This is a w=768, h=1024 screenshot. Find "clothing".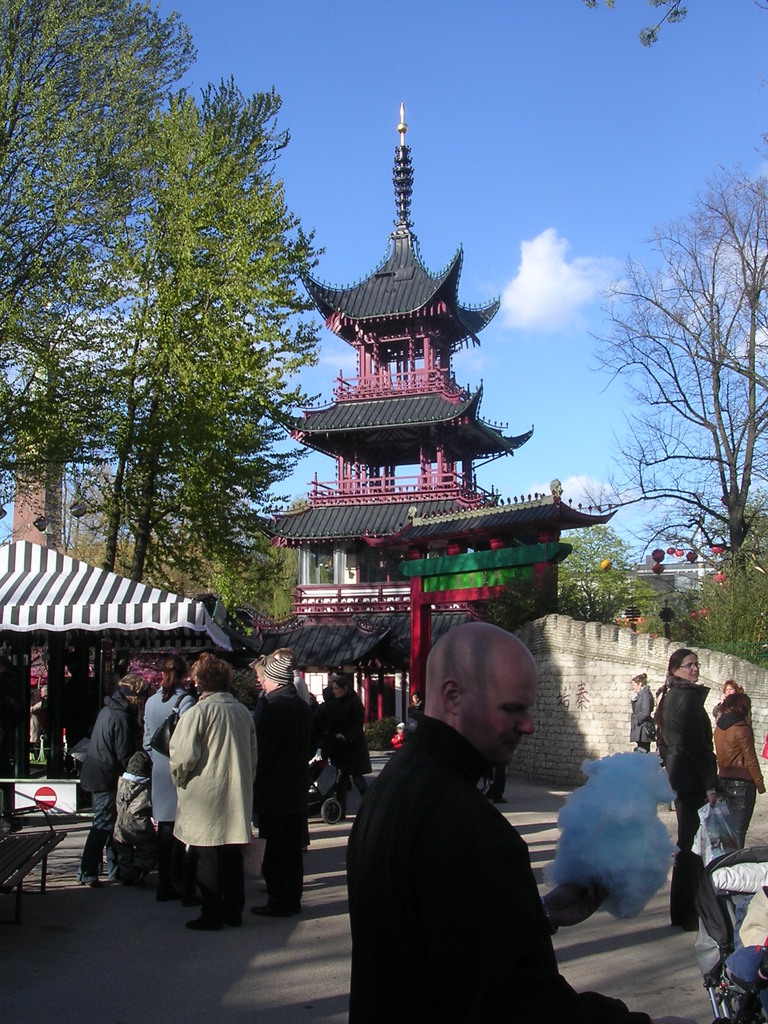
Bounding box: (x1=703, y1=865, x2=767, y2=1023).
